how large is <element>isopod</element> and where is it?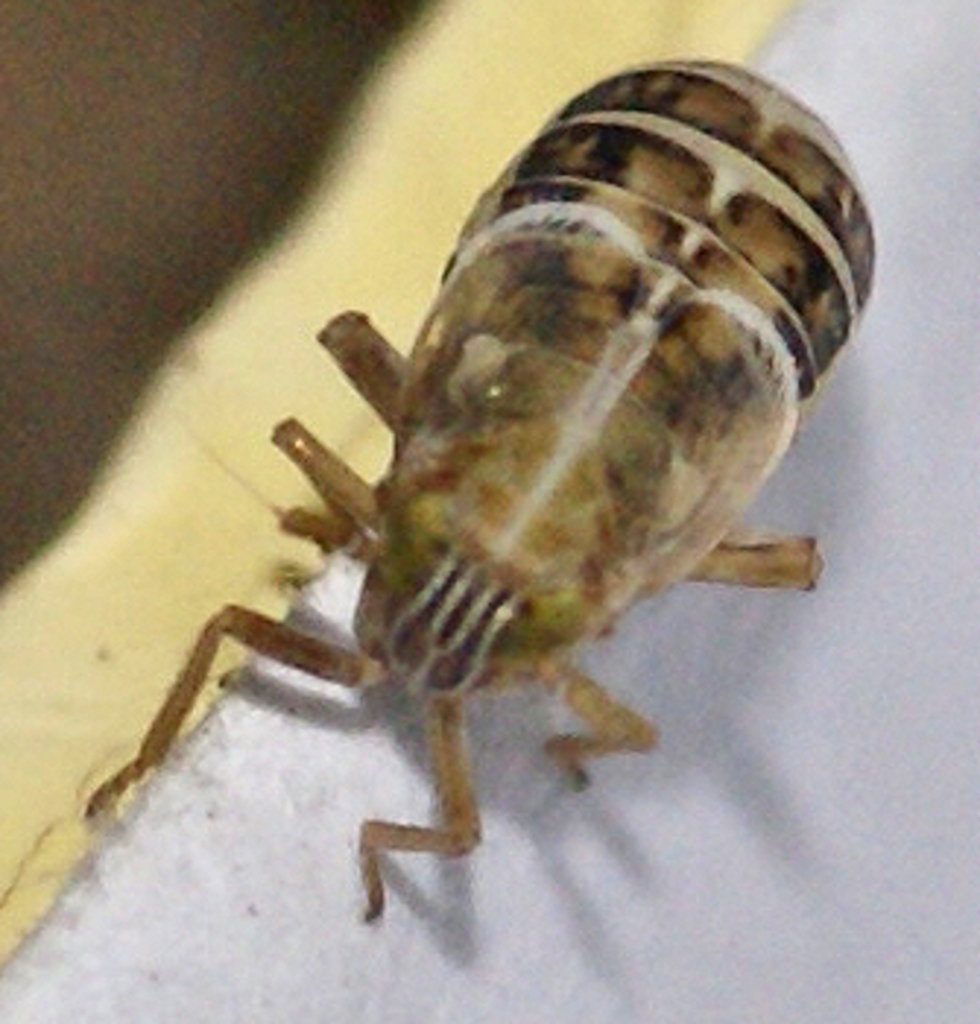
Bounding box: Rect(82, 50, 881, 922).
